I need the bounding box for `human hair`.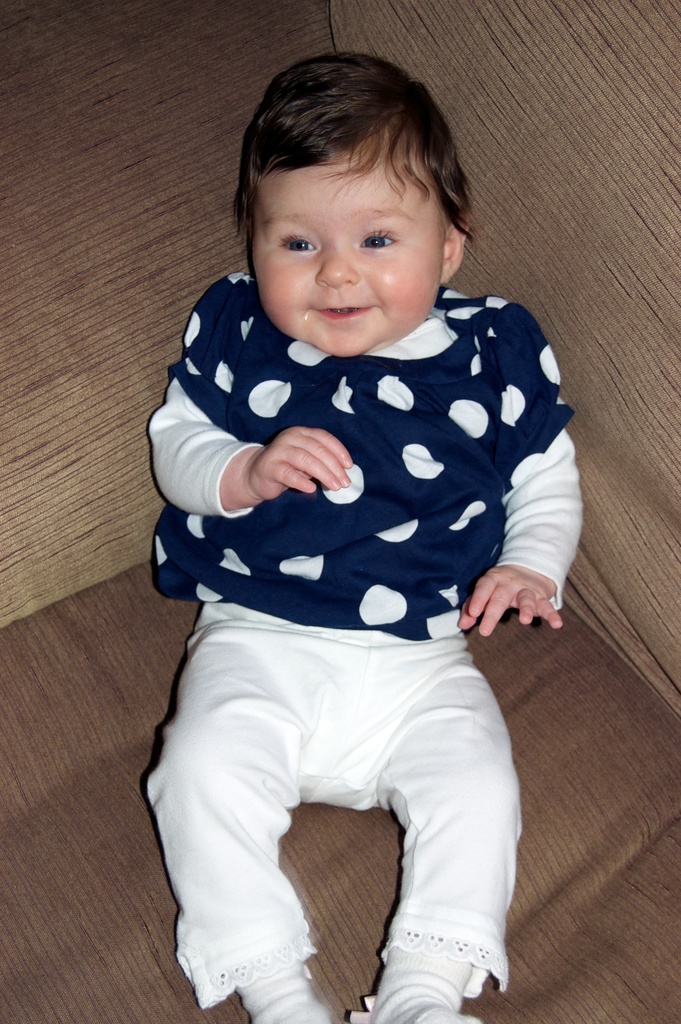
Here it is: [left=238, top=63, right=472, bottom=268].
